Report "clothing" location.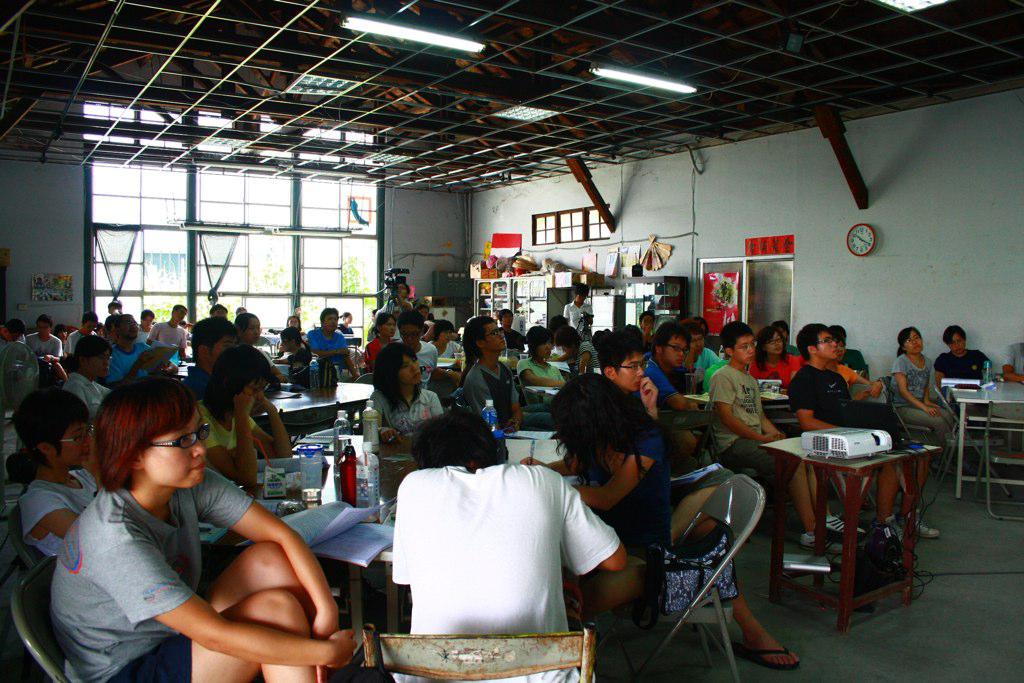
Report: box(934, 348, 990, 418).
